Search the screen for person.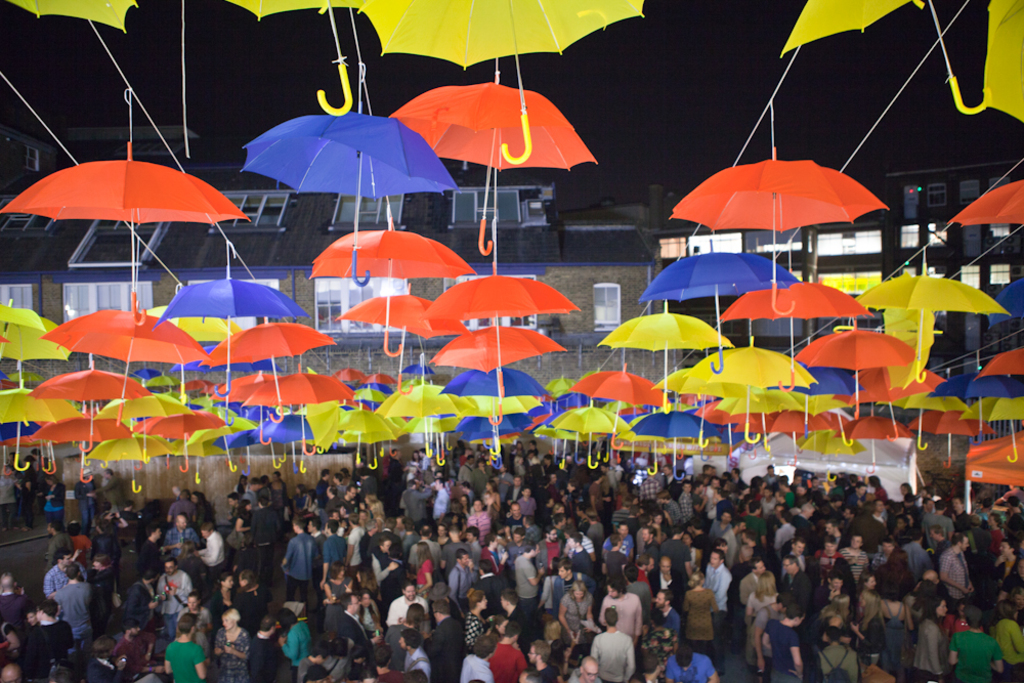
Found at 763 463 780 483.
